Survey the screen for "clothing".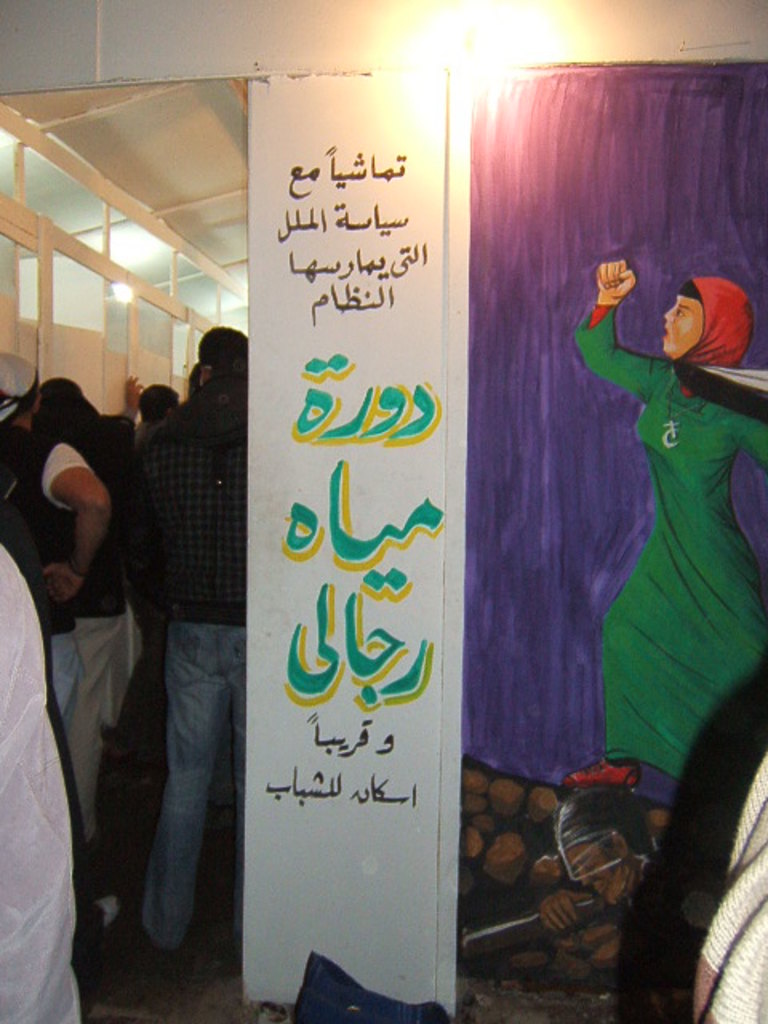
Survey found: (53,422,146,830).
